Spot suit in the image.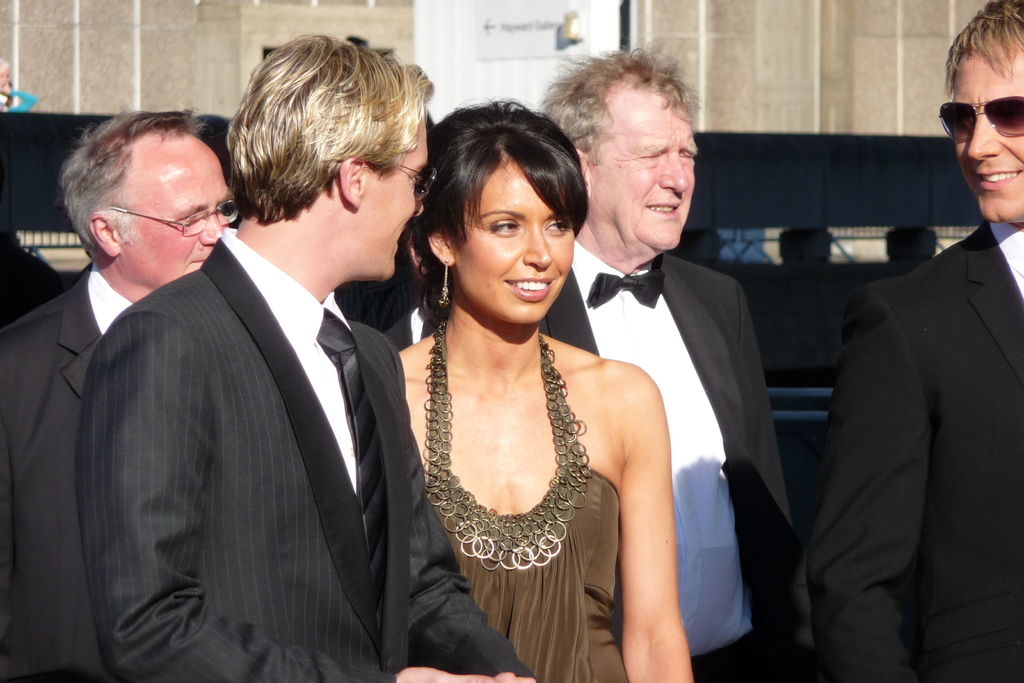
suit found at <box>40,62,436,682</box>.
